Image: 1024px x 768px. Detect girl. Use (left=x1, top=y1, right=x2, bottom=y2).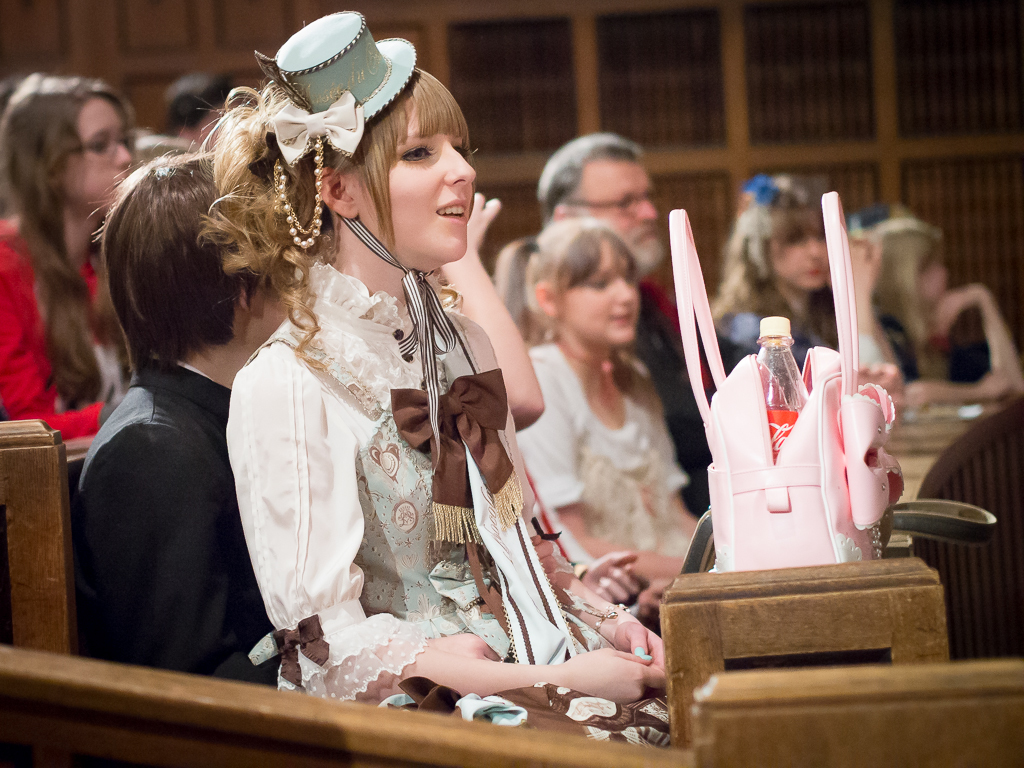
(left=244, top=10, right=668, bottom=747).
